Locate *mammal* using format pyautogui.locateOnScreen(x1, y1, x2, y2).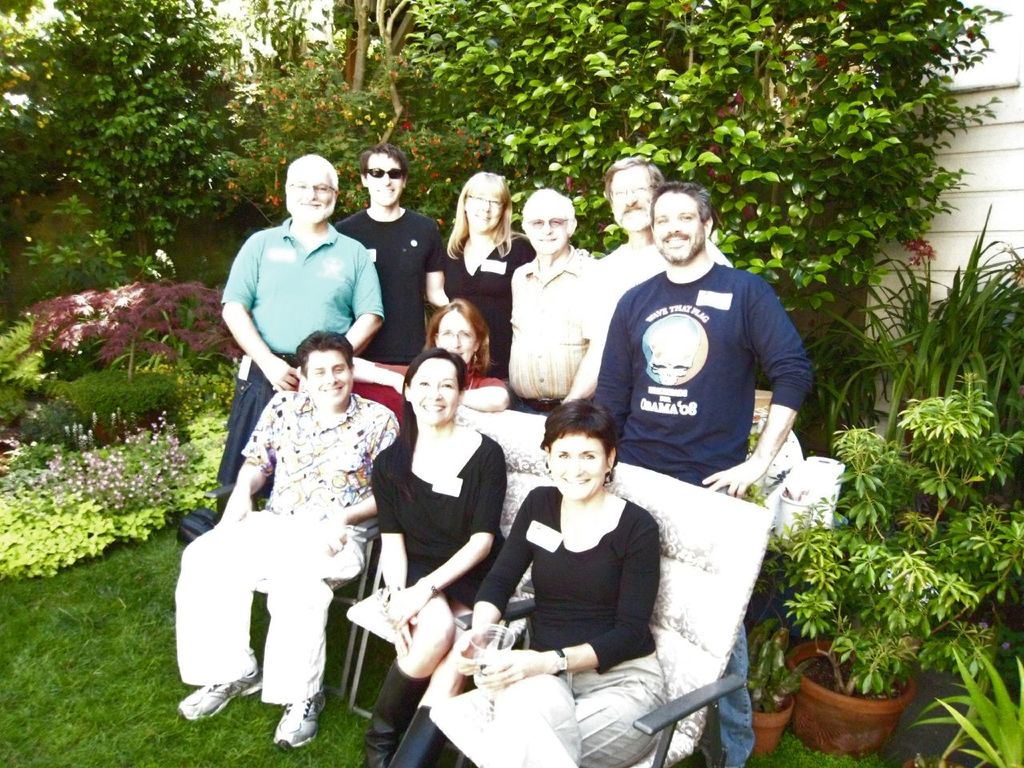
pyautogui.locateOnScreen(338, 139, 449, 367).
